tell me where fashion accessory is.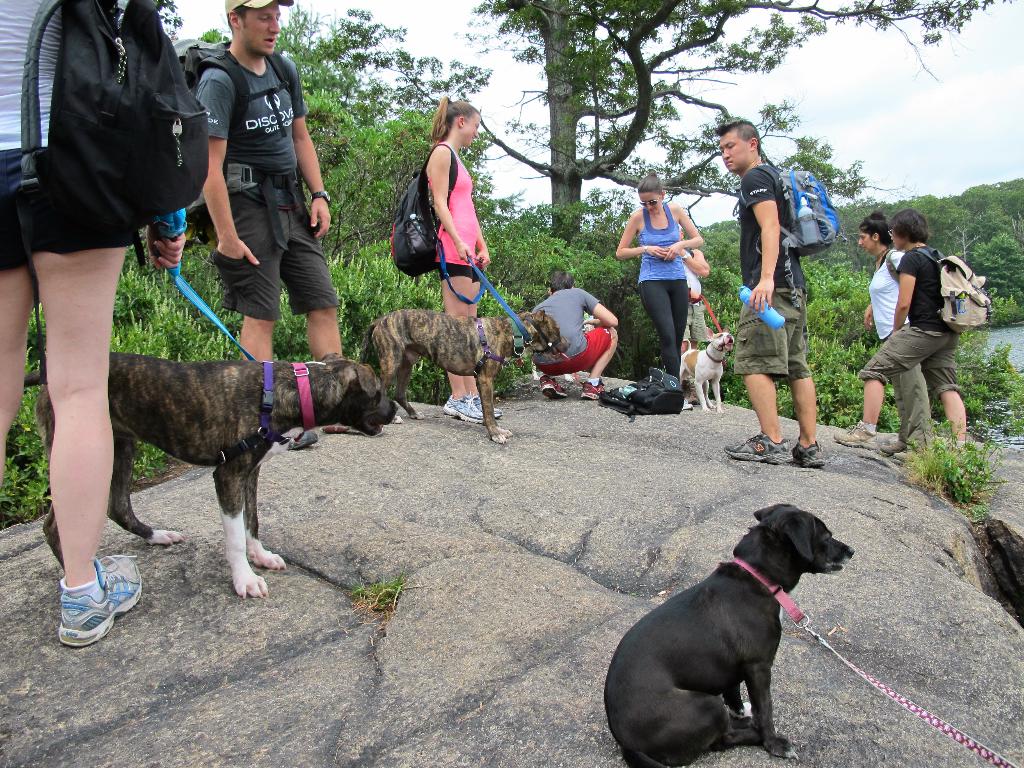
fashion accessory is at (left=470, top=394, right=504, bottom=420).
